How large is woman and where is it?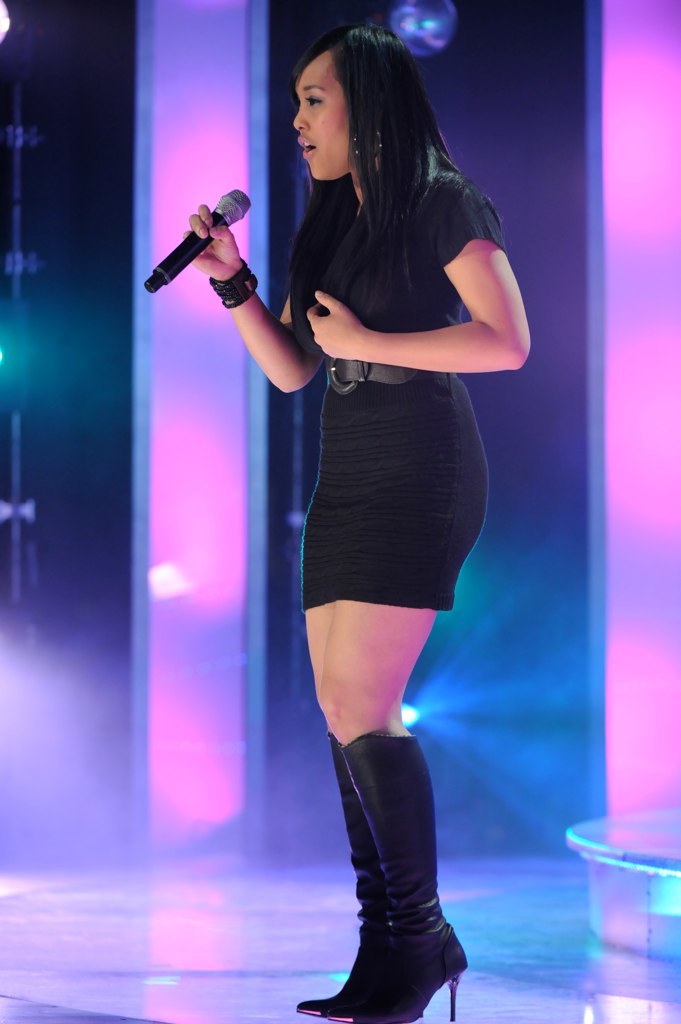
Bounding box: left=189, top=22, right=536, bottom=1023.
